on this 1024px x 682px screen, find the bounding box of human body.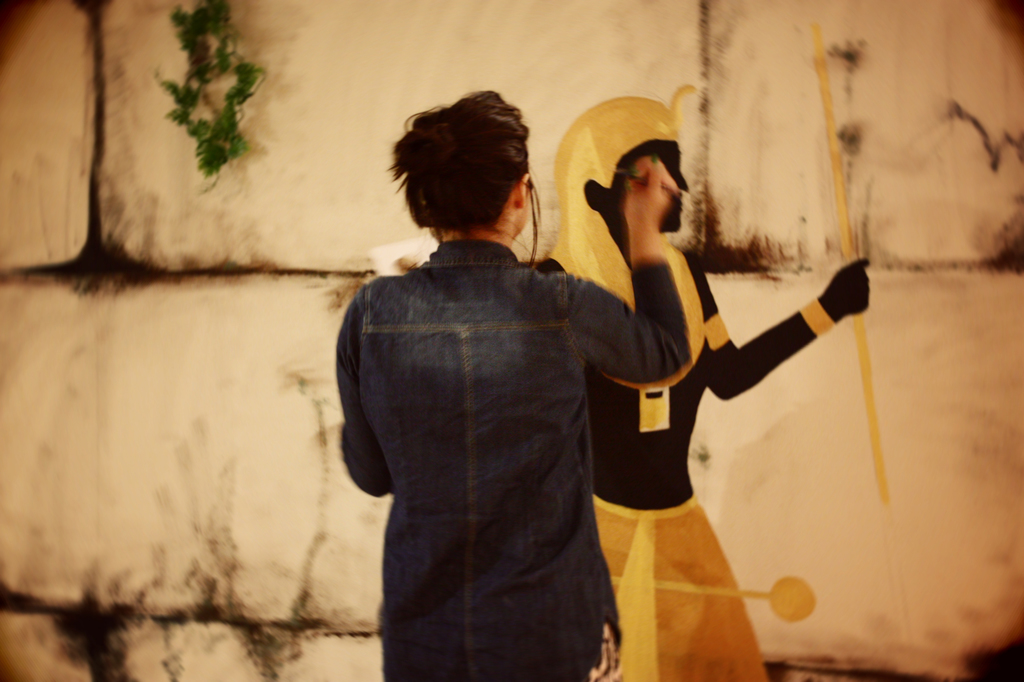
Bounding box: box(332, 117, 681, 660).
